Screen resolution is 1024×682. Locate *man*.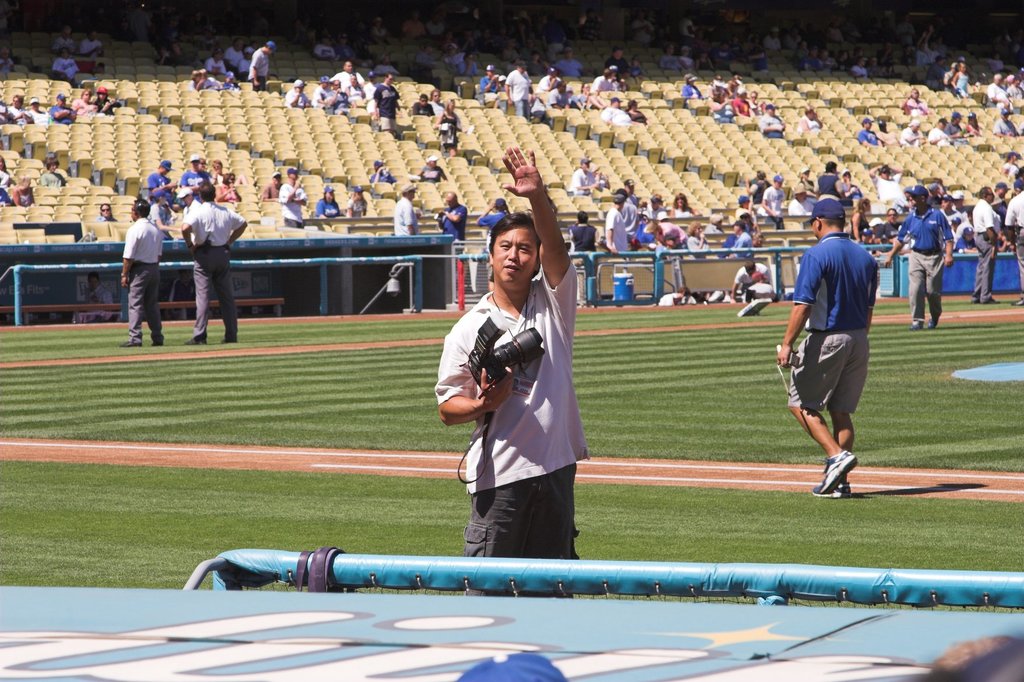
l=179, t=180, r=247, b=346.
